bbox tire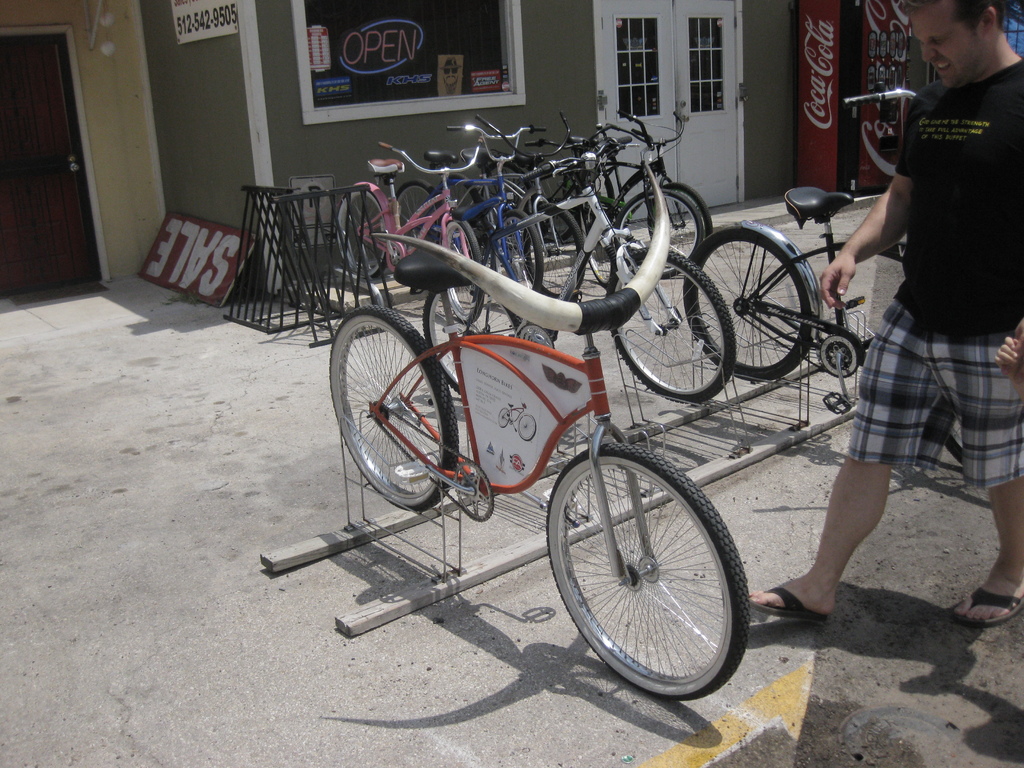
locate(392, 179, 441, 247)
